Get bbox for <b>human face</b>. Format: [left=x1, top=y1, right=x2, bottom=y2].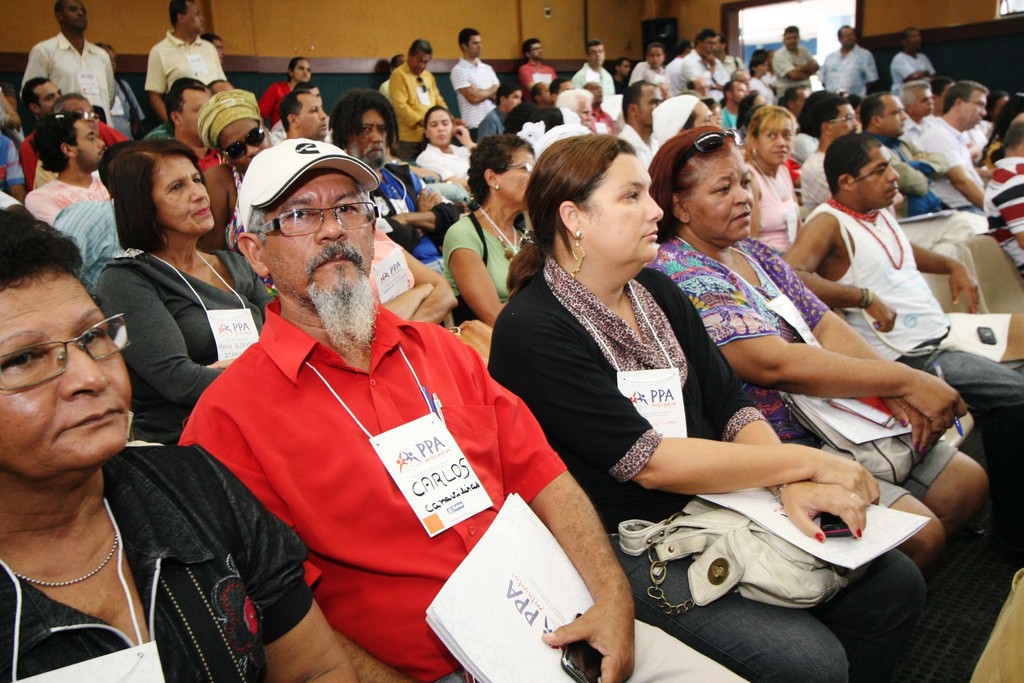
[left=696, top=81, right=706, bottom=95].
